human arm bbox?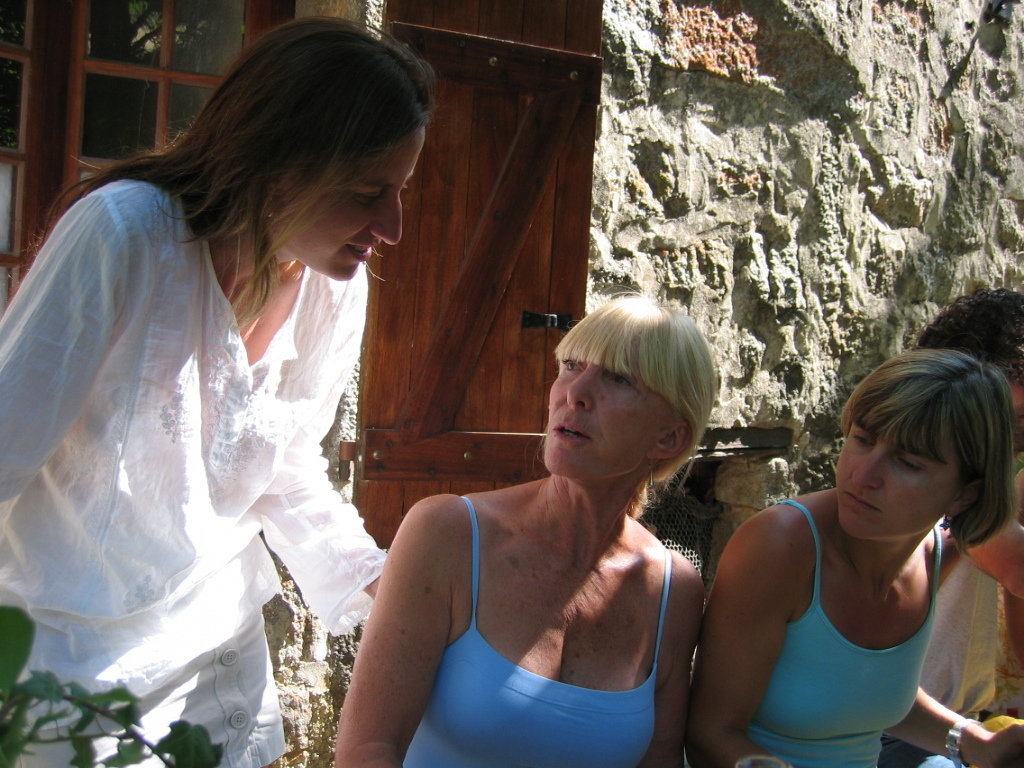
0/185/134/489
